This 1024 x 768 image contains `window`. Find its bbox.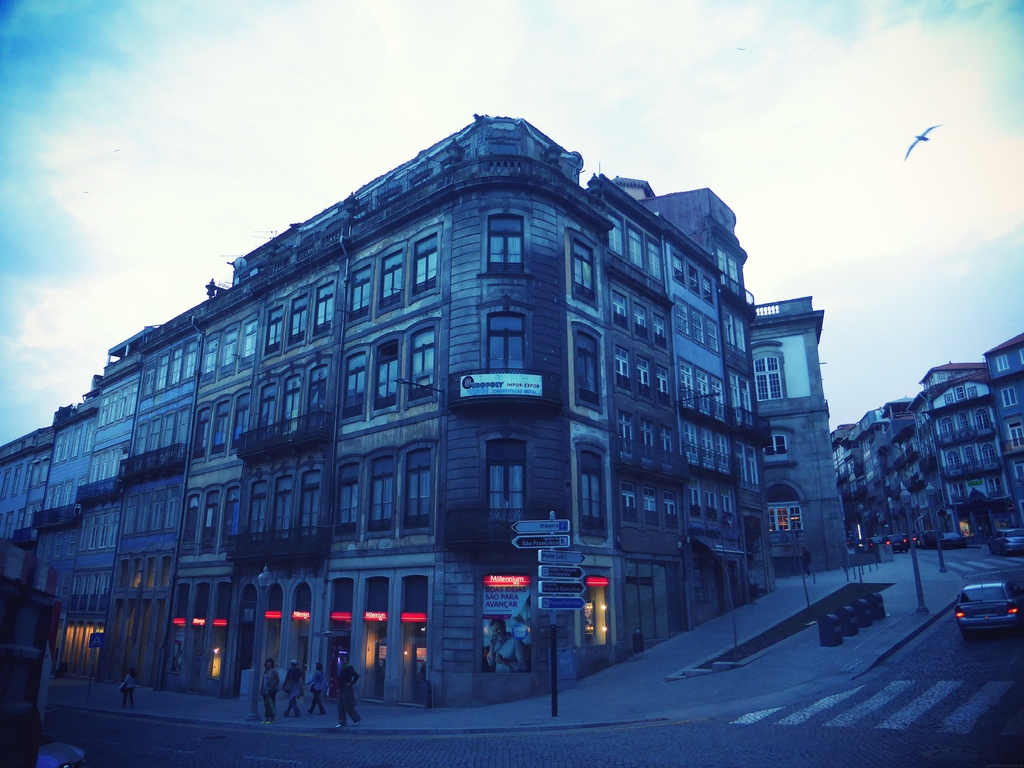
Rect(657, 484, 682, 532).
